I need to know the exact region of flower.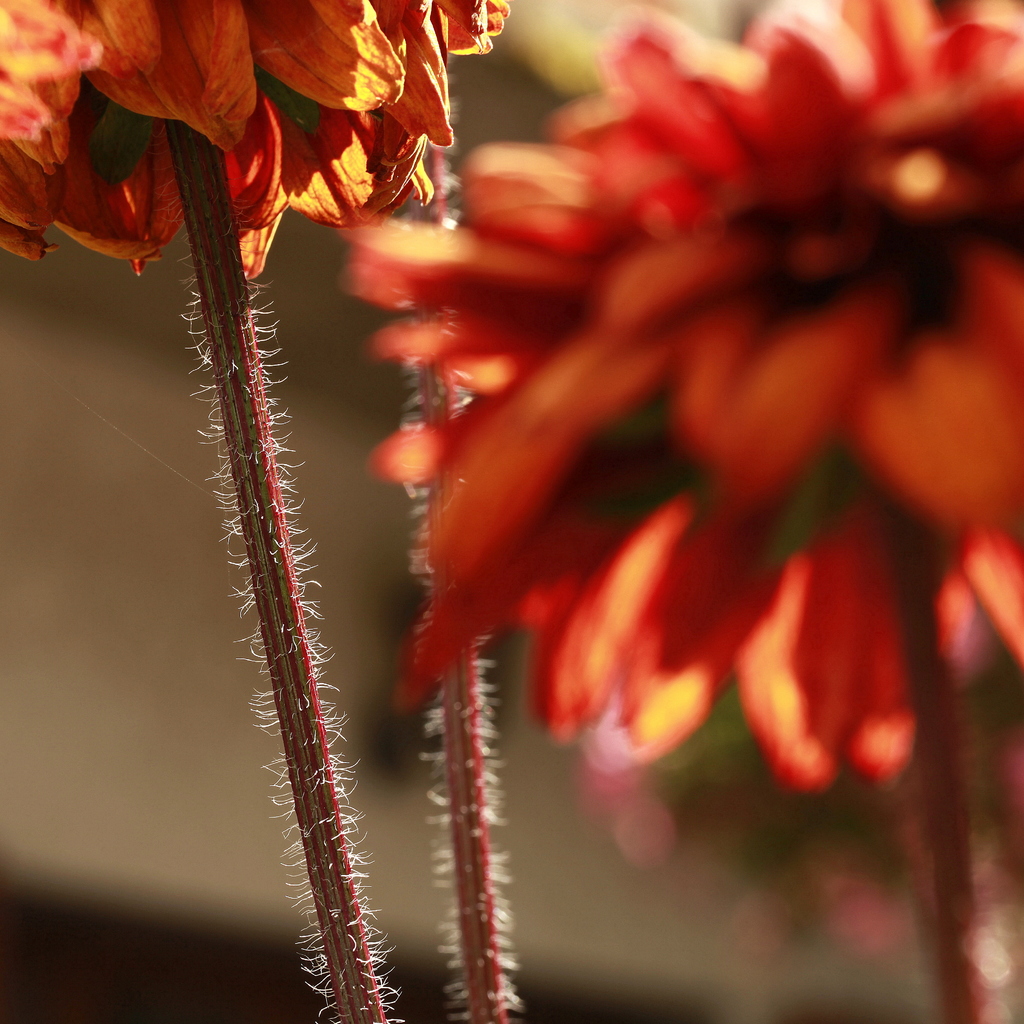
Region: 573,719,1023,955.
